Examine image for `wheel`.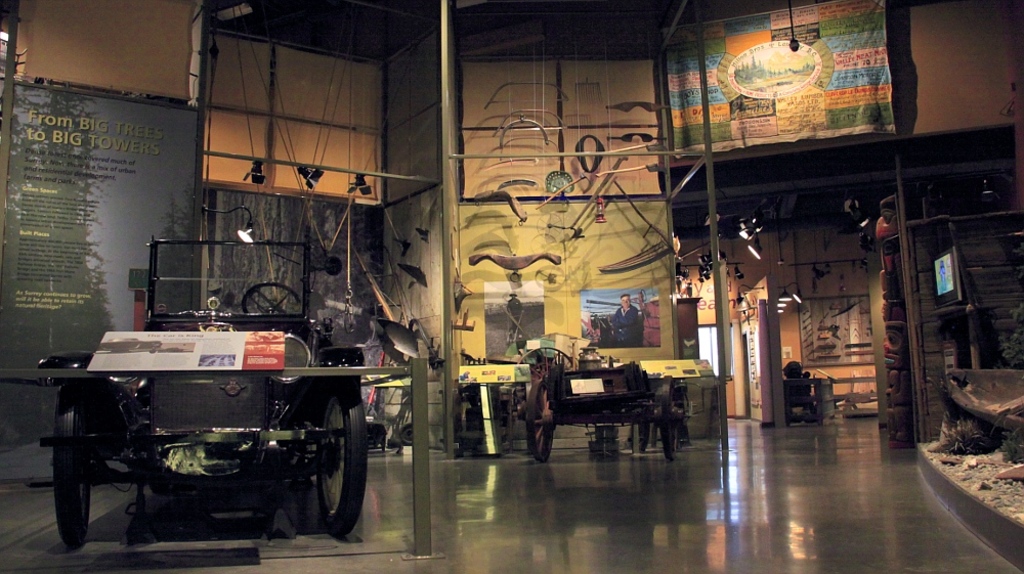
Examination result: pyautogui.locateOnScreen(398, 429, 413, 447).
